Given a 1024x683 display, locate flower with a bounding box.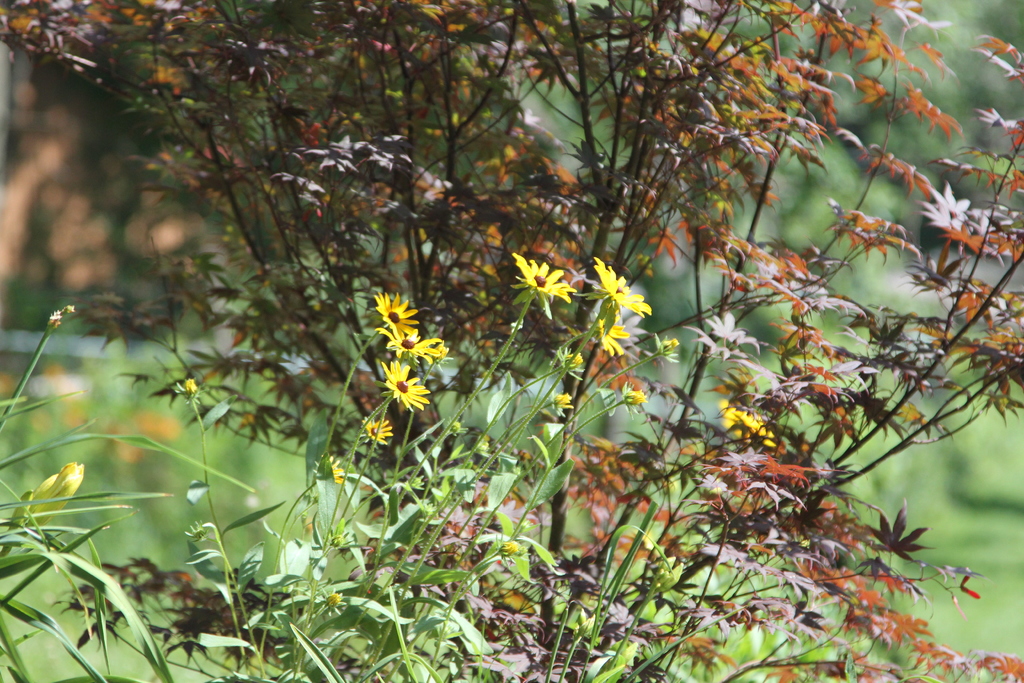
Located: bbox=(361, 414, 392, 445).
